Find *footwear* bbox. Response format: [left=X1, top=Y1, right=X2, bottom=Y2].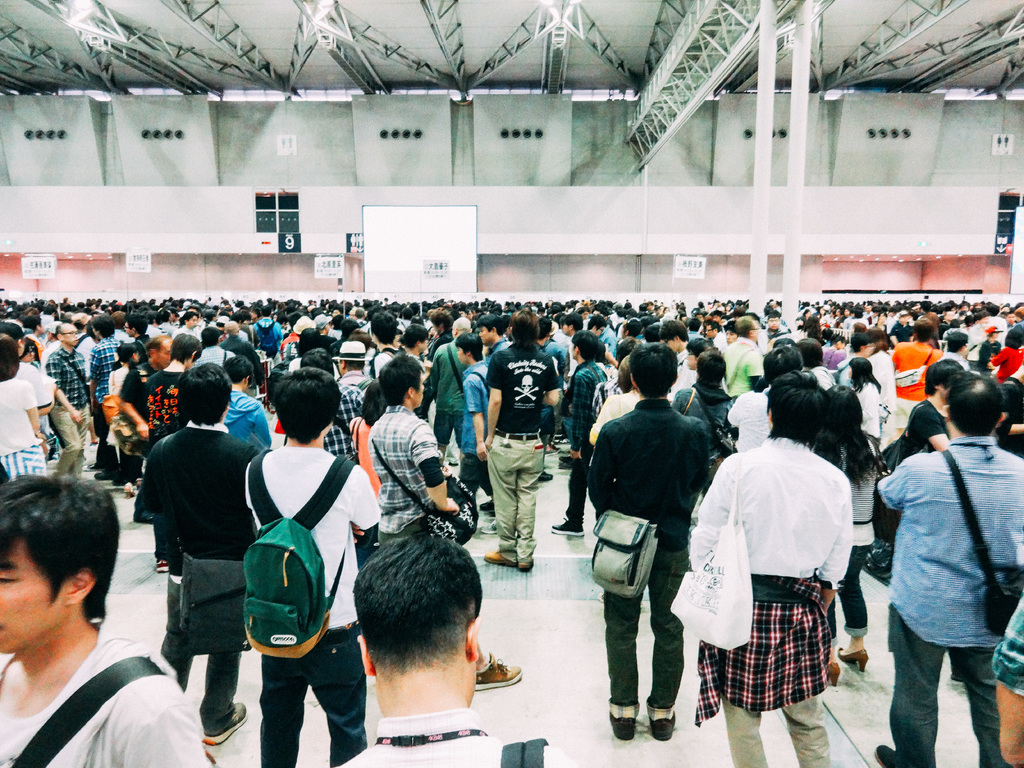
[left=515, top=563, right=534, bottom=573].
